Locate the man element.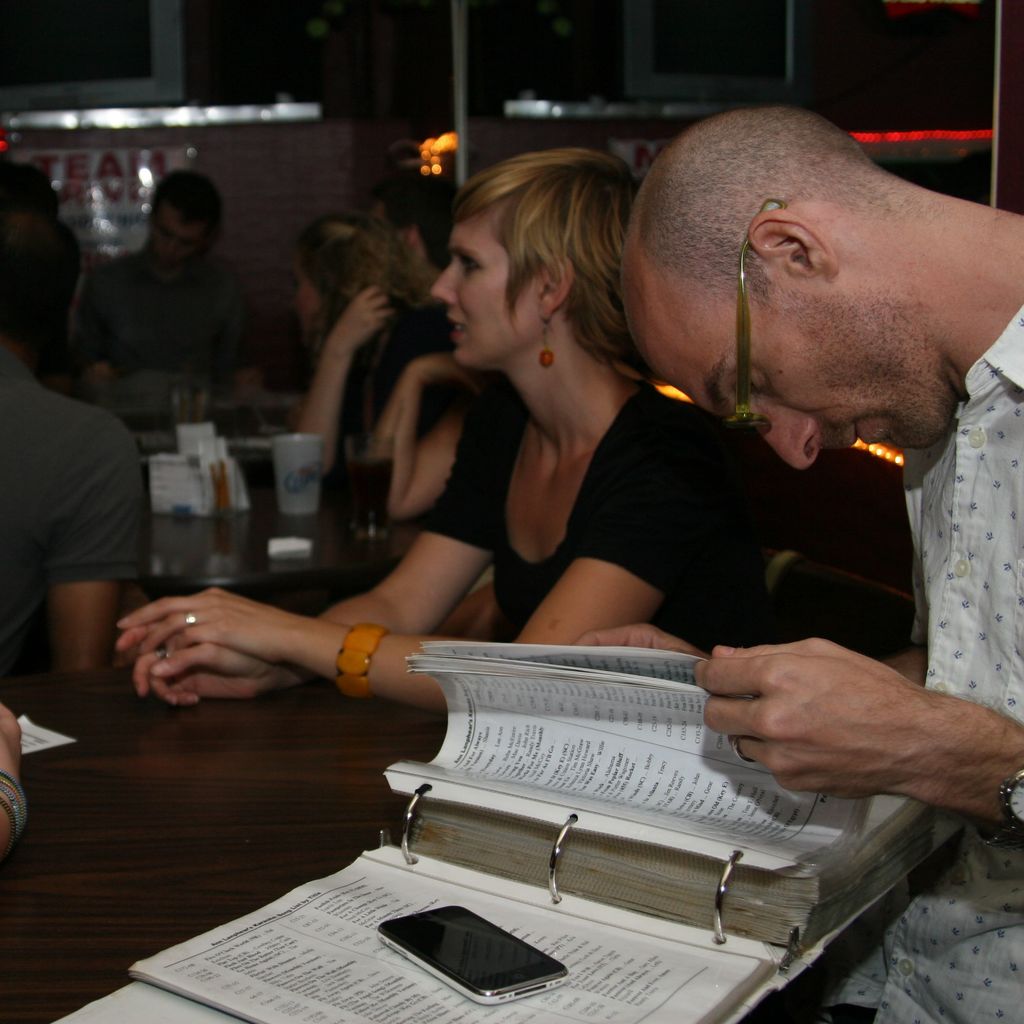
Element bbox: select_region(74, 162, 254, 384).
